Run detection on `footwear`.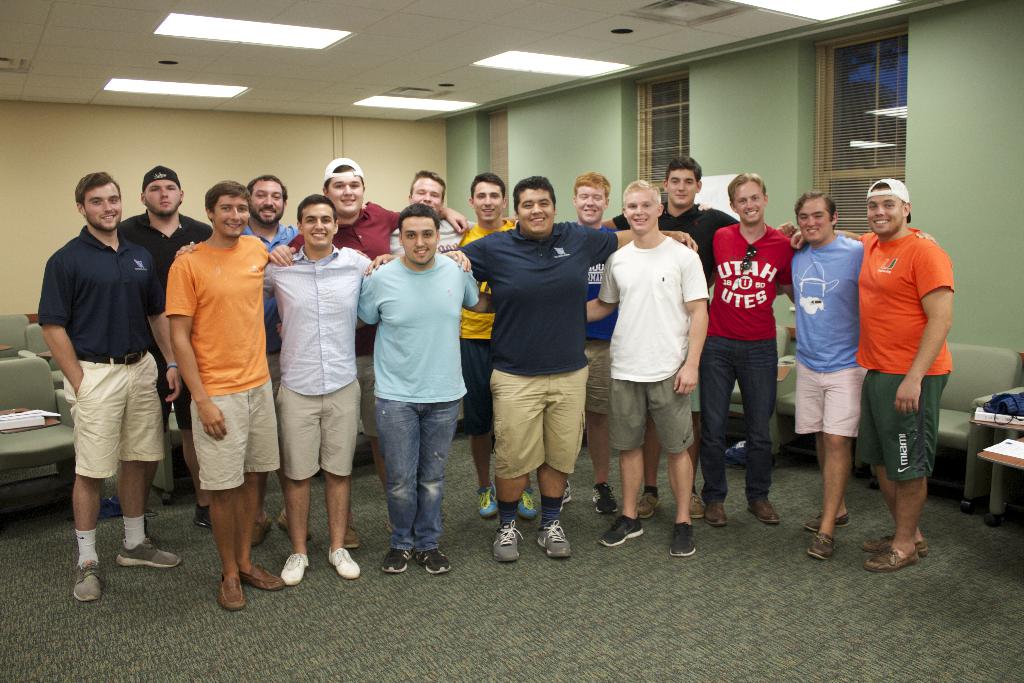
Result: Rect(539, 521, 569, 559).
